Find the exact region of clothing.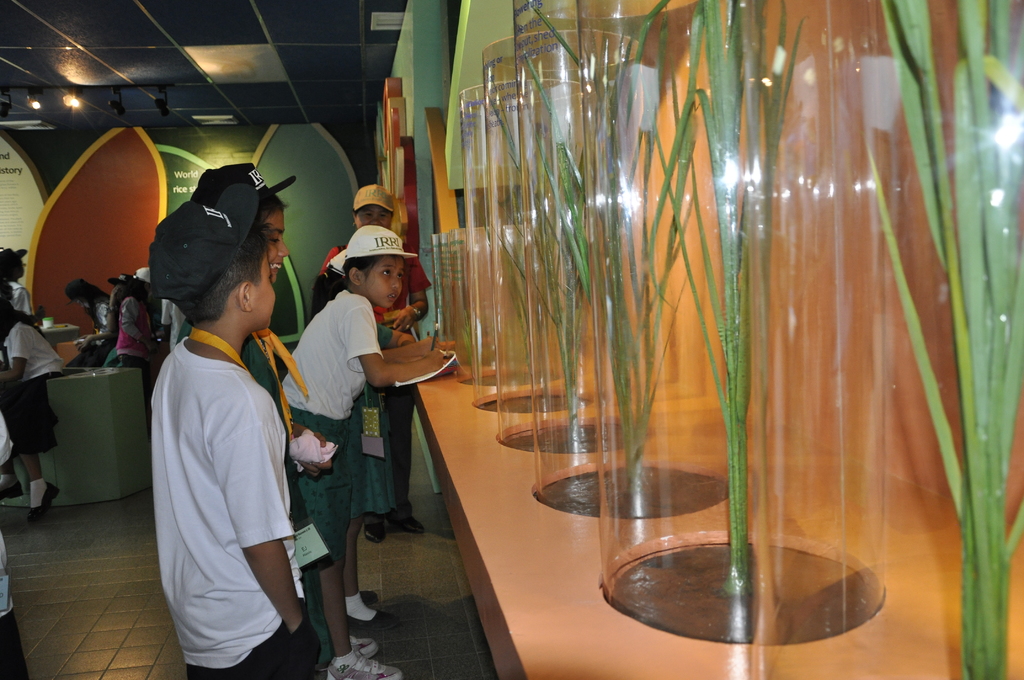
Exact region: [x1=279, y1=286, x2=383, y2=560].
